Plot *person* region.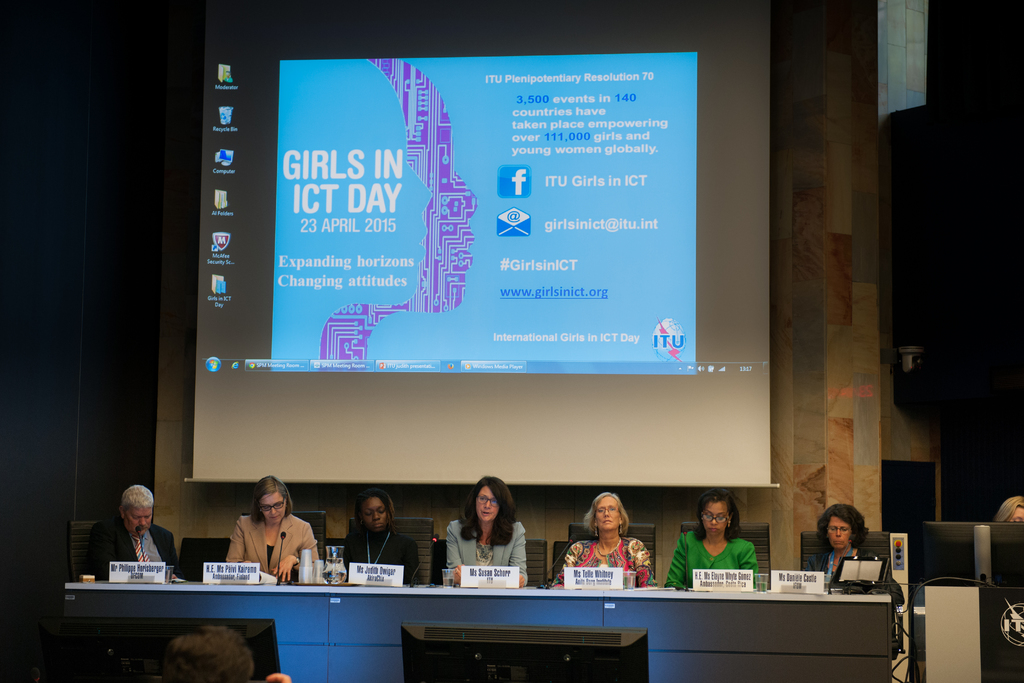
Plotted at x1=81, y1=482, x2=186, y2=578.
